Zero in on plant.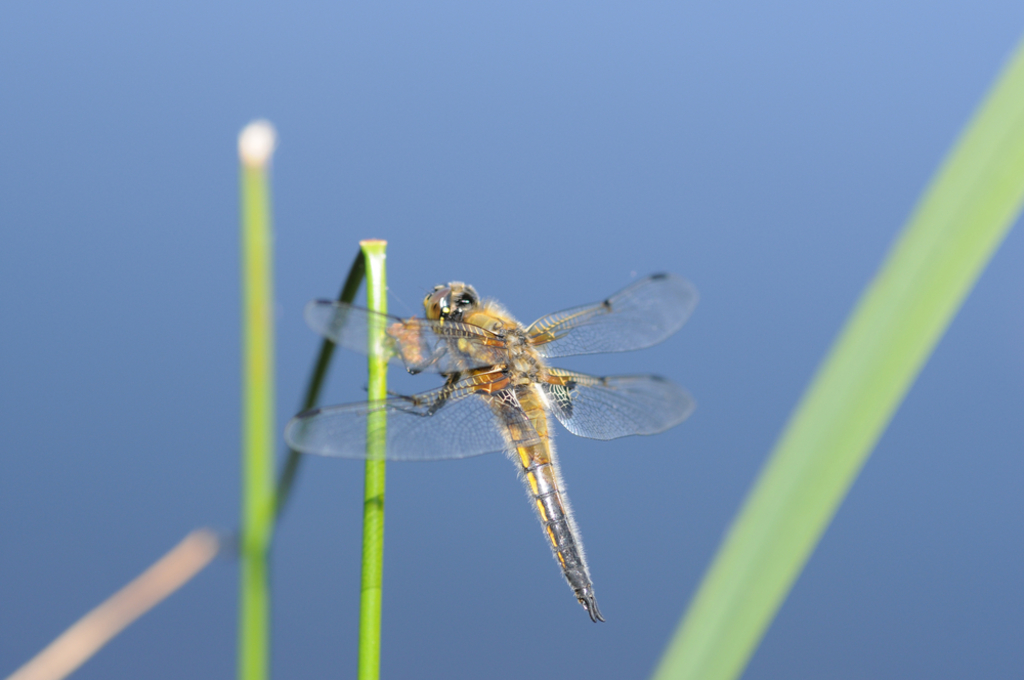
Zeroed in: 648 44 1023 679.
